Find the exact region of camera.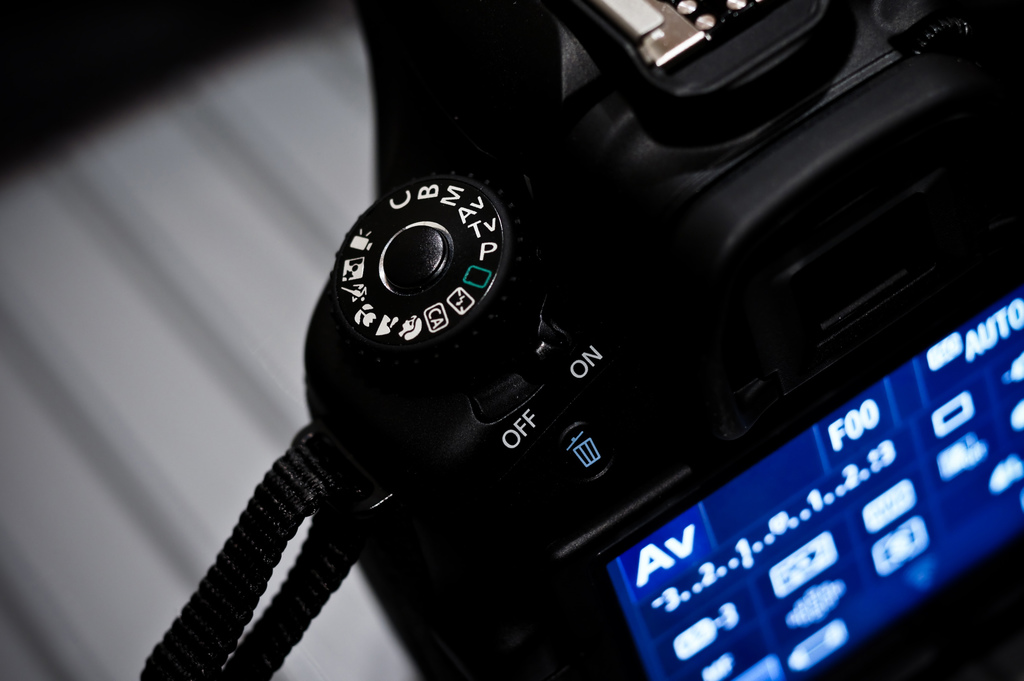
Exact region: bbox=(300, 0, 1023, 680).
